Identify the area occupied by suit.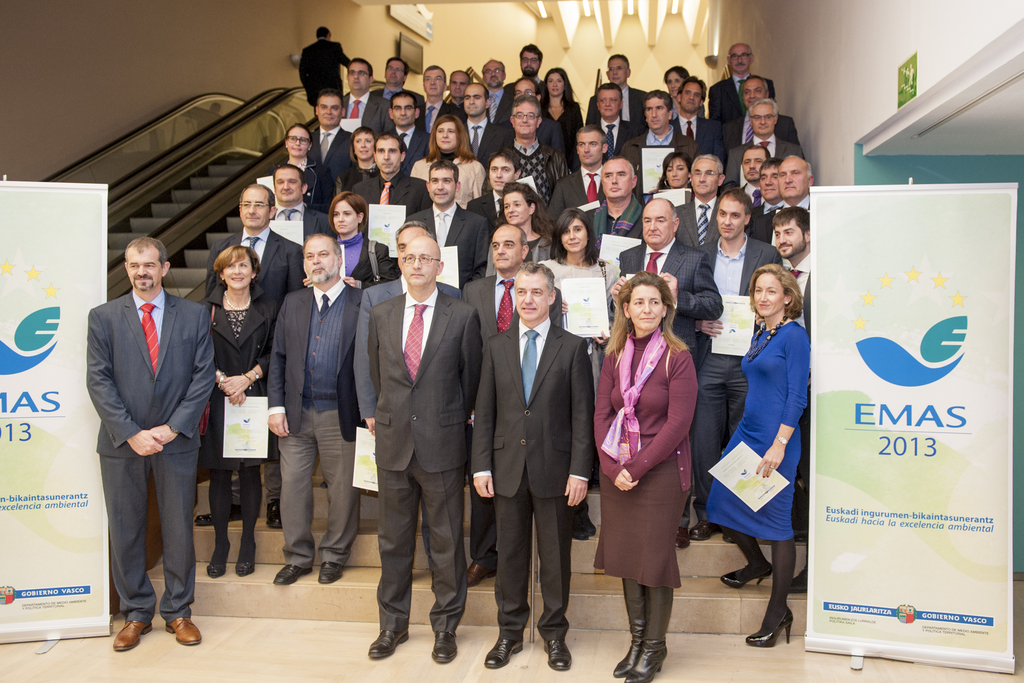
Area: x1=486 y1=87 x2=514 y2=128.
